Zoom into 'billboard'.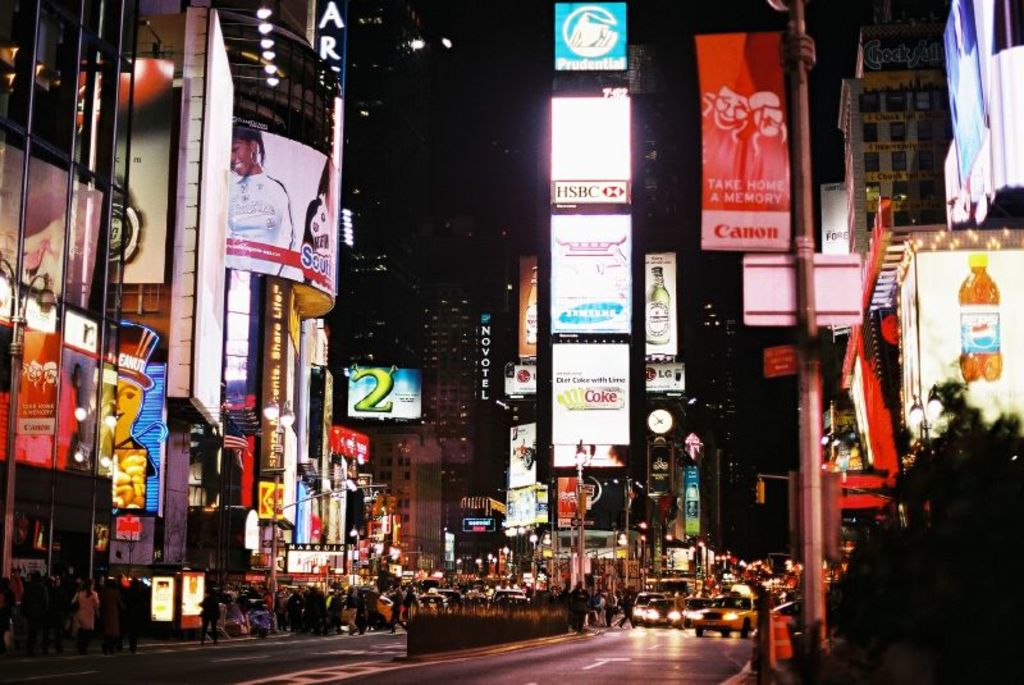
Zoom target: locate(694, 31, 790, 250).
